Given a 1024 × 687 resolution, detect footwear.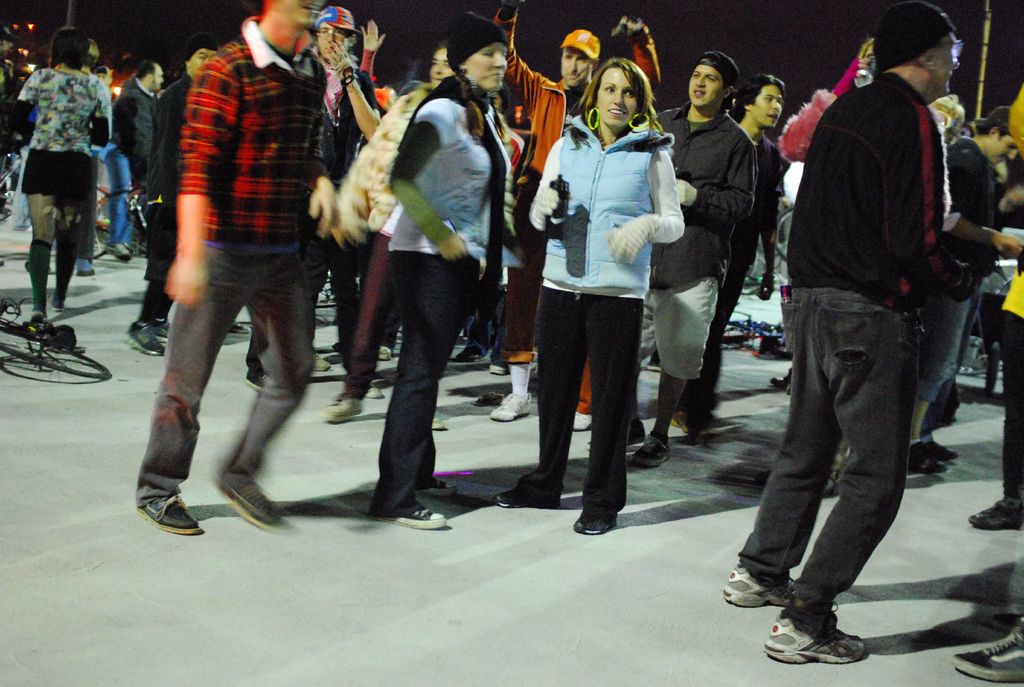
detection(433, 414, 444, 427).
